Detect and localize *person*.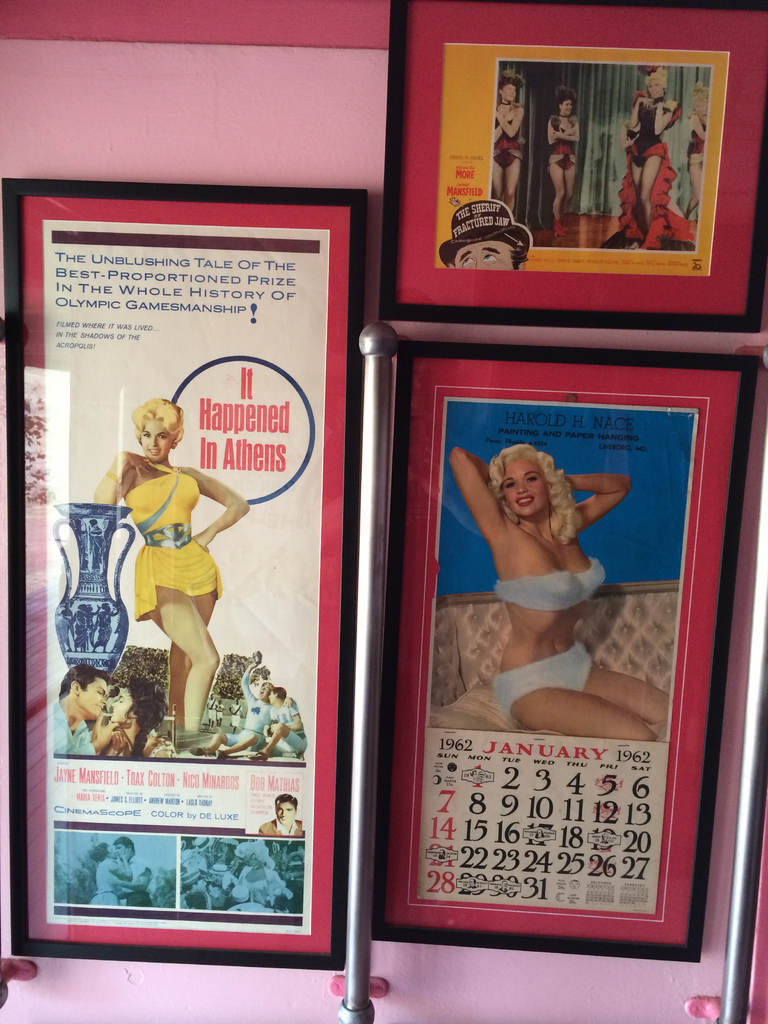
Localized at box=[435, 200, 532, 277].
